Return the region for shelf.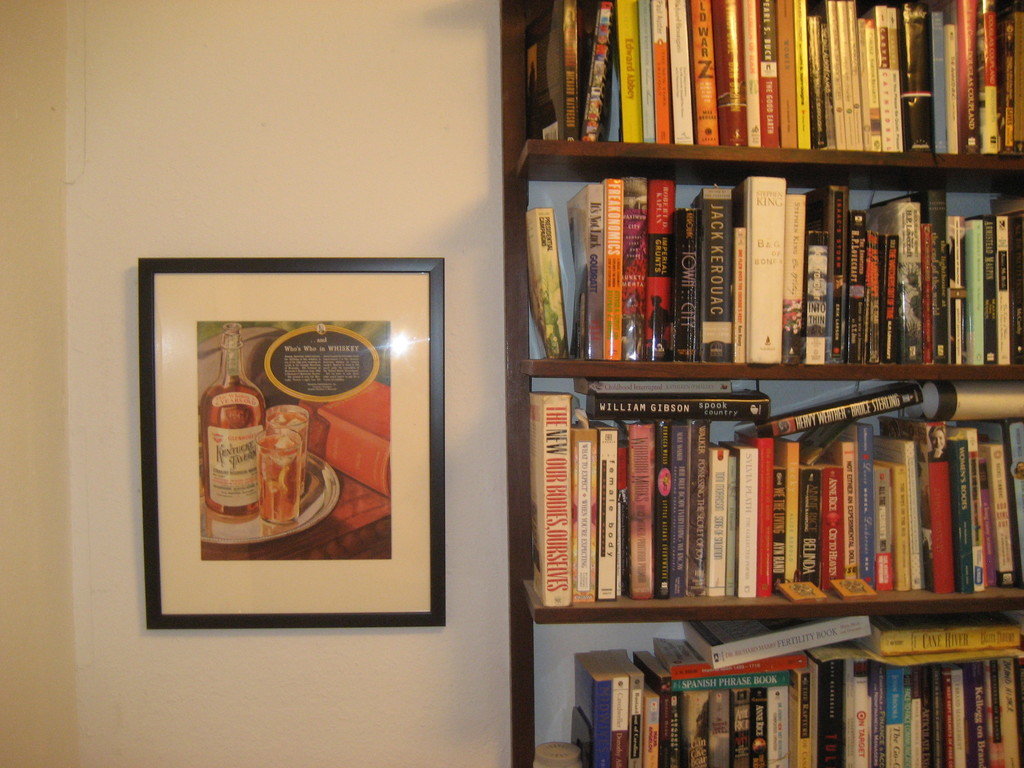
BBox(536, 600, 1023, 767).
